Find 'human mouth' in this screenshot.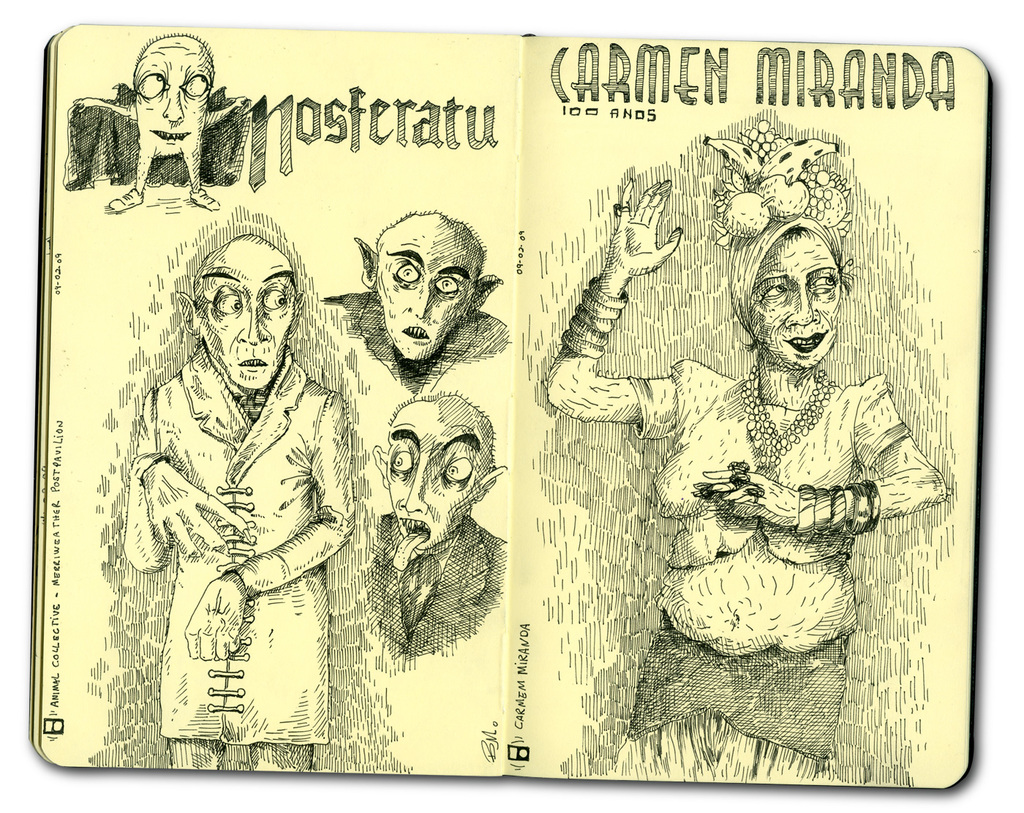
The bounding box for 'human mouth' is pyautogui.locateOnScreen(148, 125, 194, 145).
